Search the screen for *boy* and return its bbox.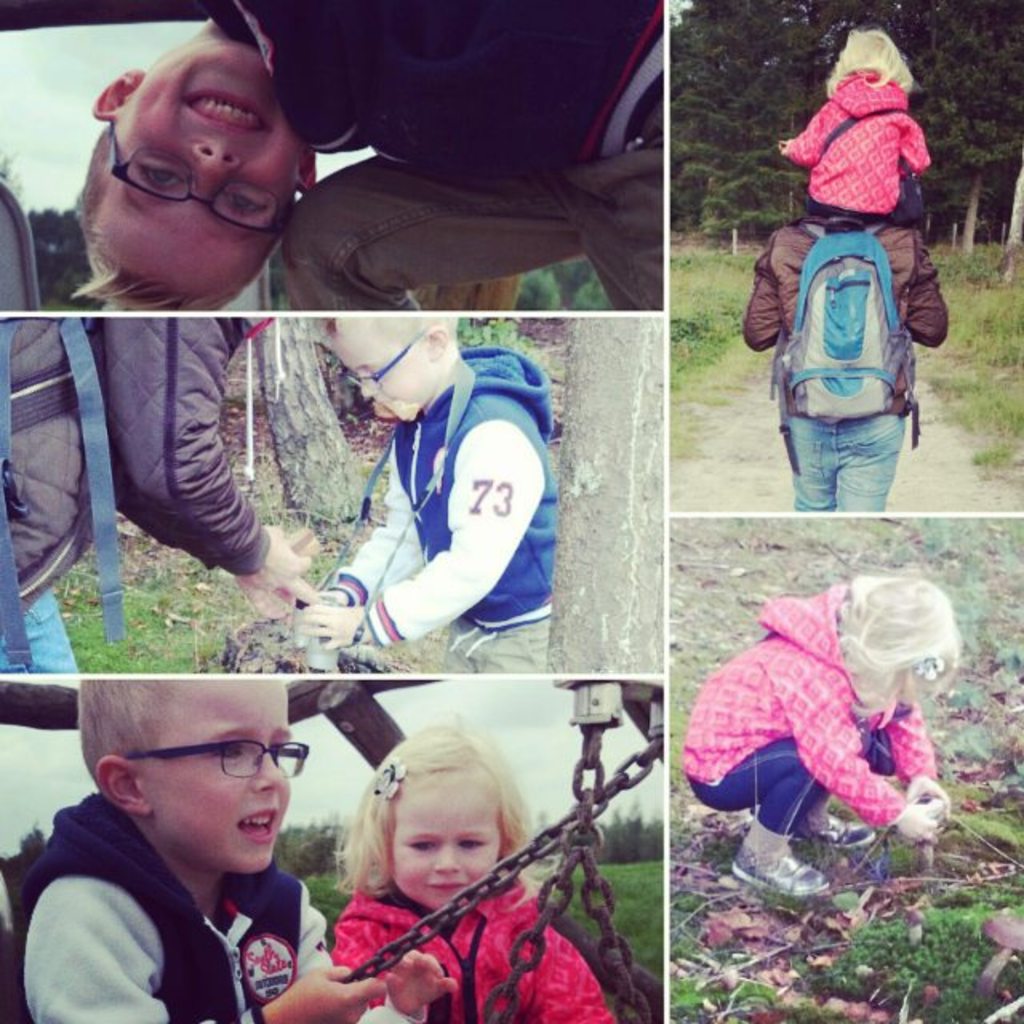
Found: {"x1": 312, "y1": 312, "x2": 570, "y2": 680}.
